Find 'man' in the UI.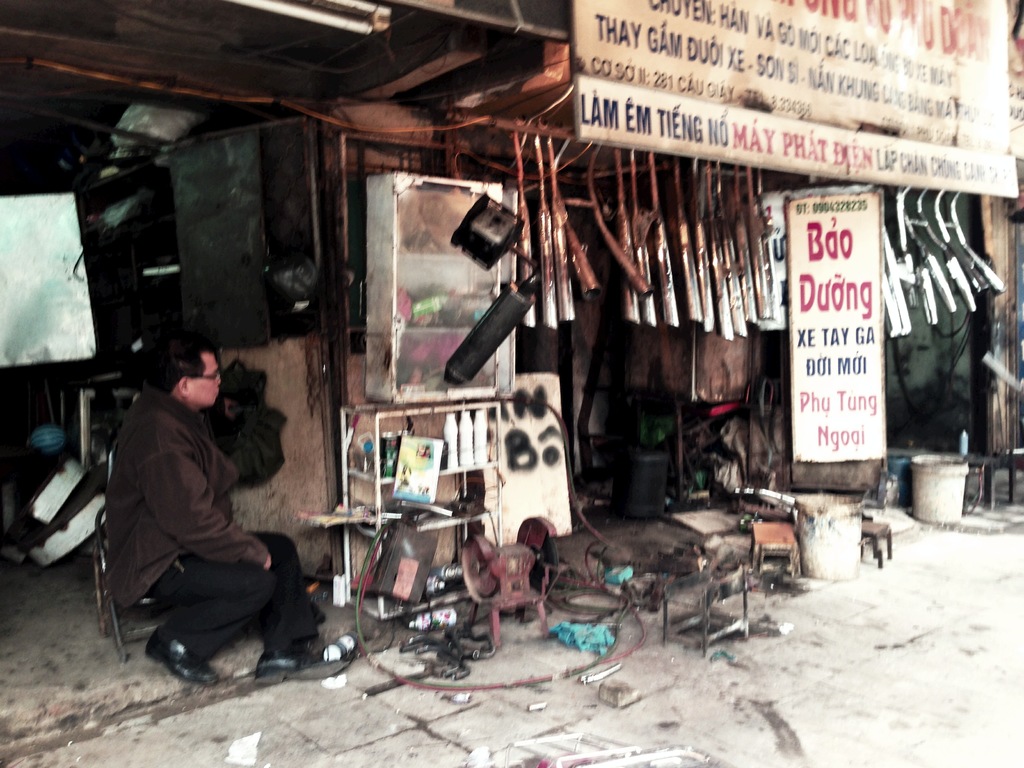
UI element at bbox=[103, 333, 333, 699].
